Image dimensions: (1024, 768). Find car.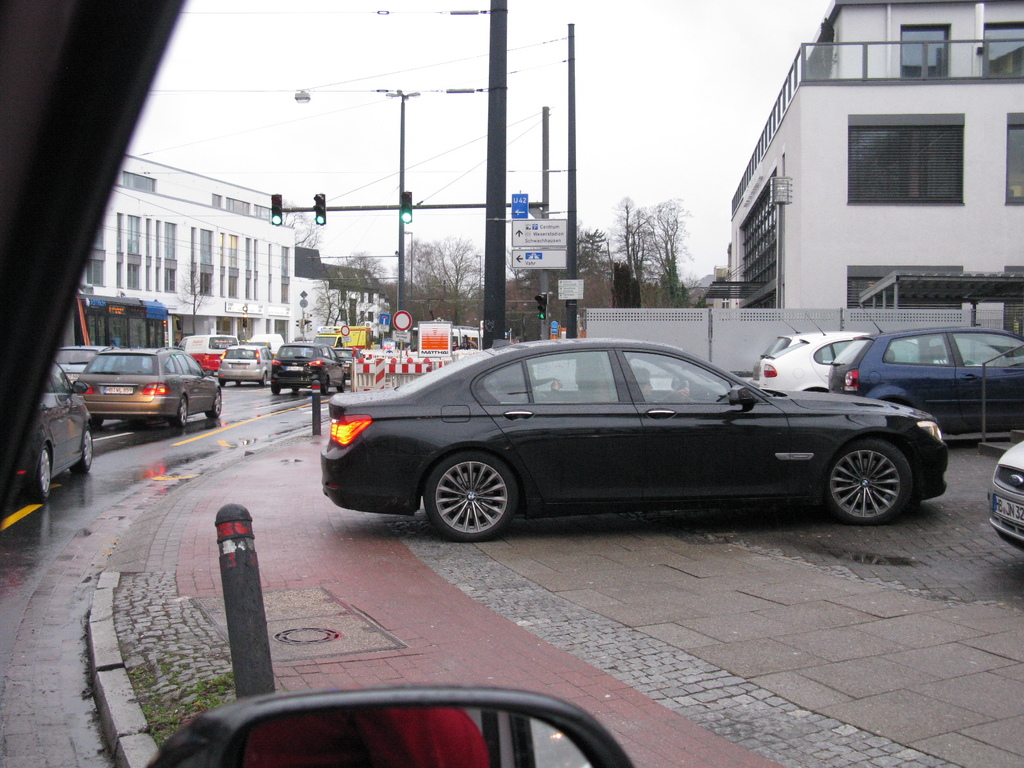
box=[833, 331, 1023, 431].
